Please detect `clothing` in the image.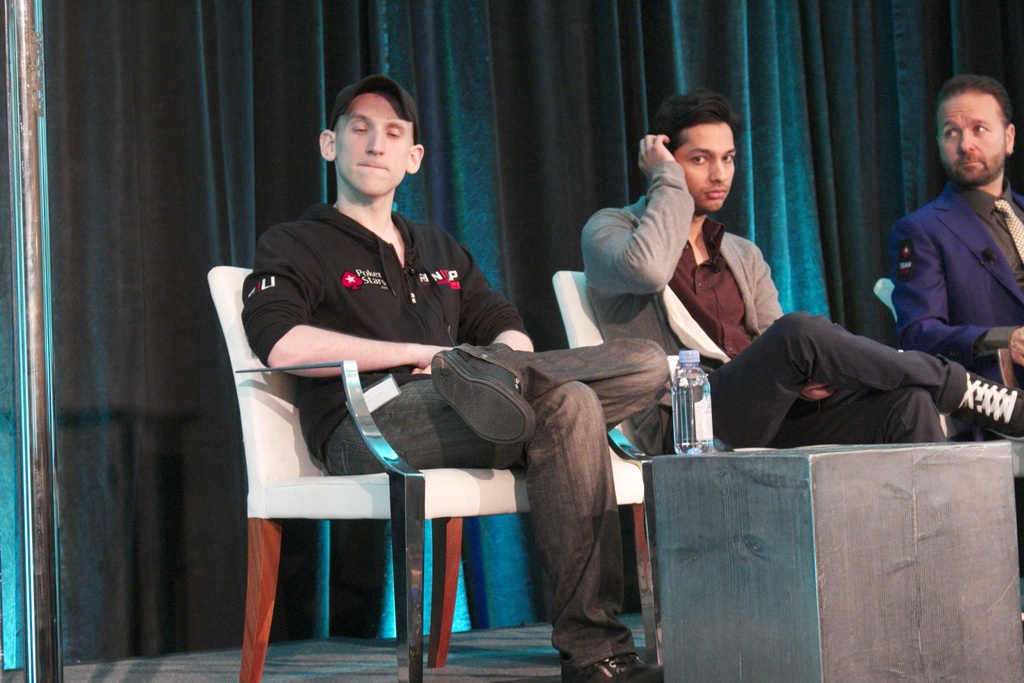
<box>580,159,966,456</box>.
